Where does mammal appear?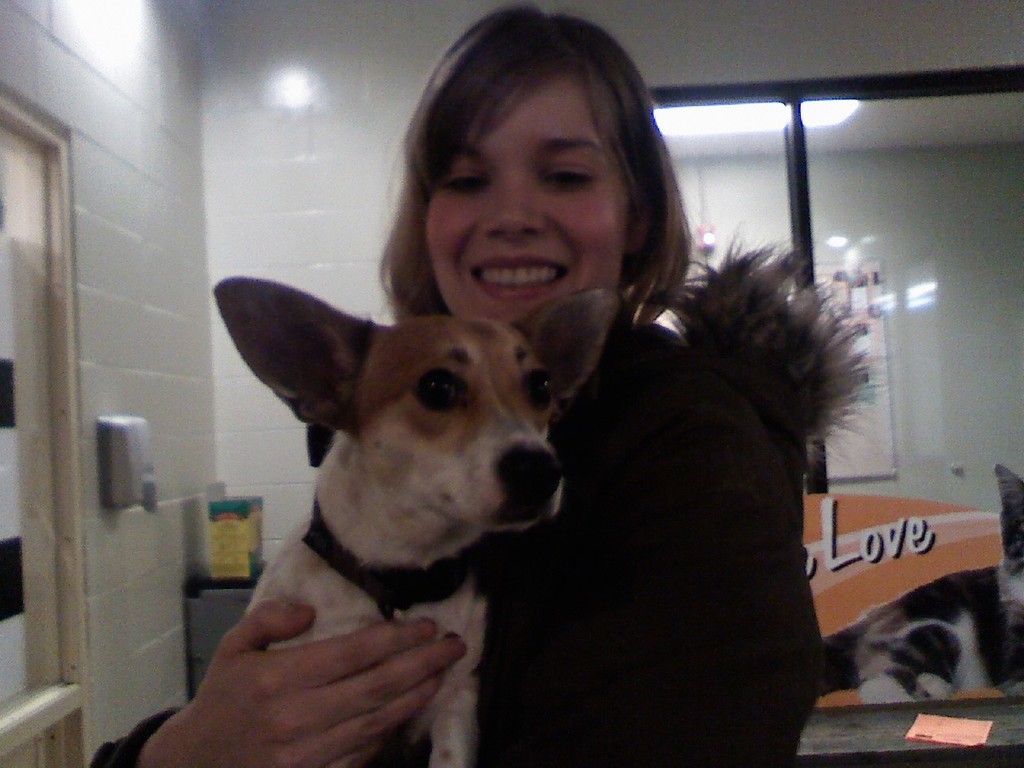
Appears at left=62, top=0, right=834, bottom=767.
